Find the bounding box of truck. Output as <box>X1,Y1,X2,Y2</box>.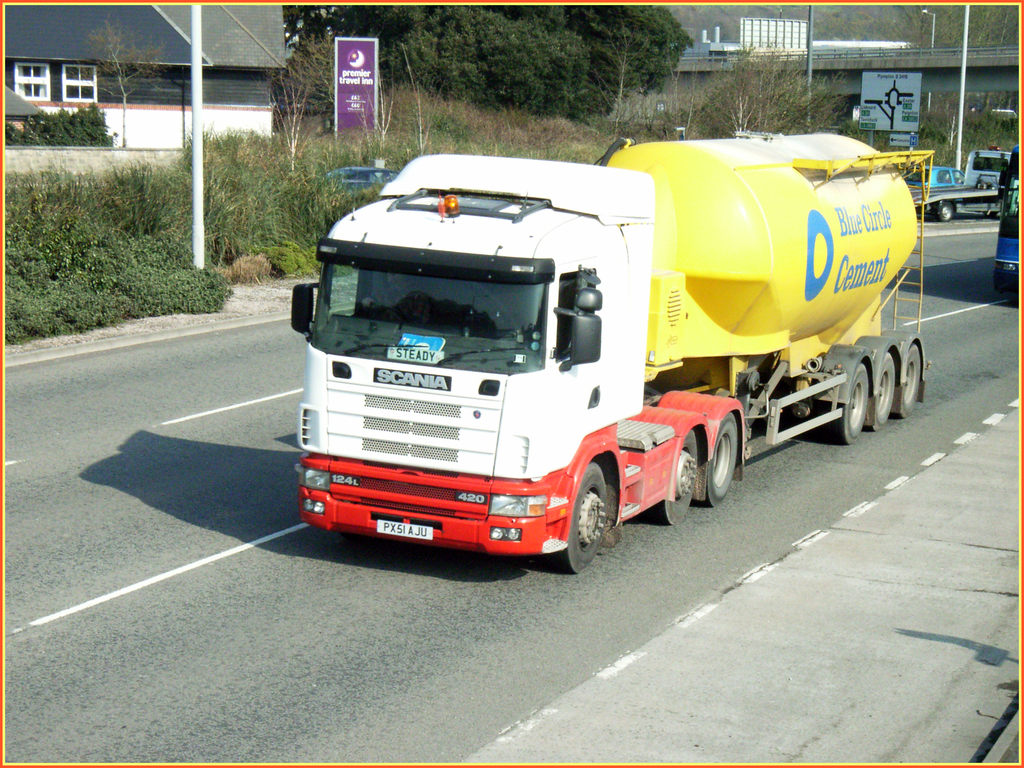
<box>296,127,916,575</box>.
